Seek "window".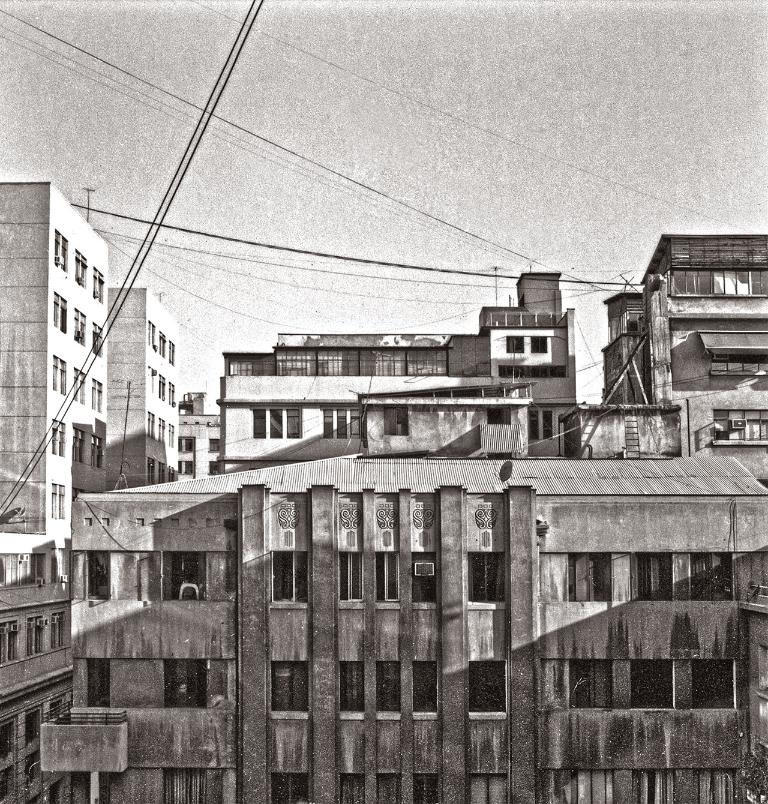
locate(32, 794, 41, 803).
